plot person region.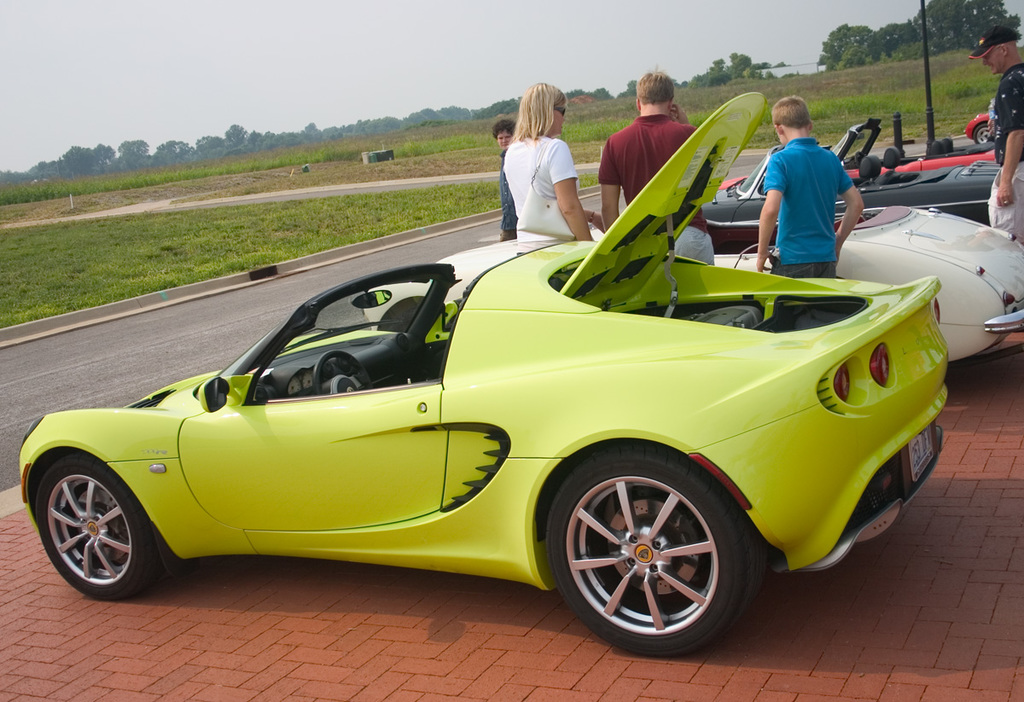
Plotted at <bbox>490, 117, 518, 237</bbox>.
